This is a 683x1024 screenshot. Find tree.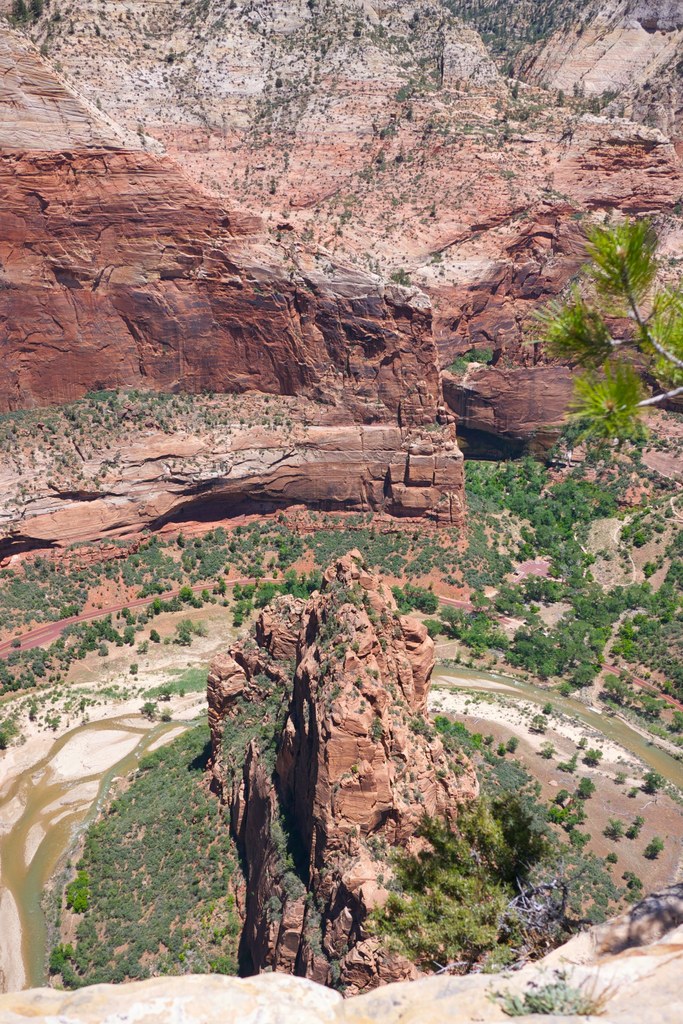
Bounding box: 521:225:682:431.
